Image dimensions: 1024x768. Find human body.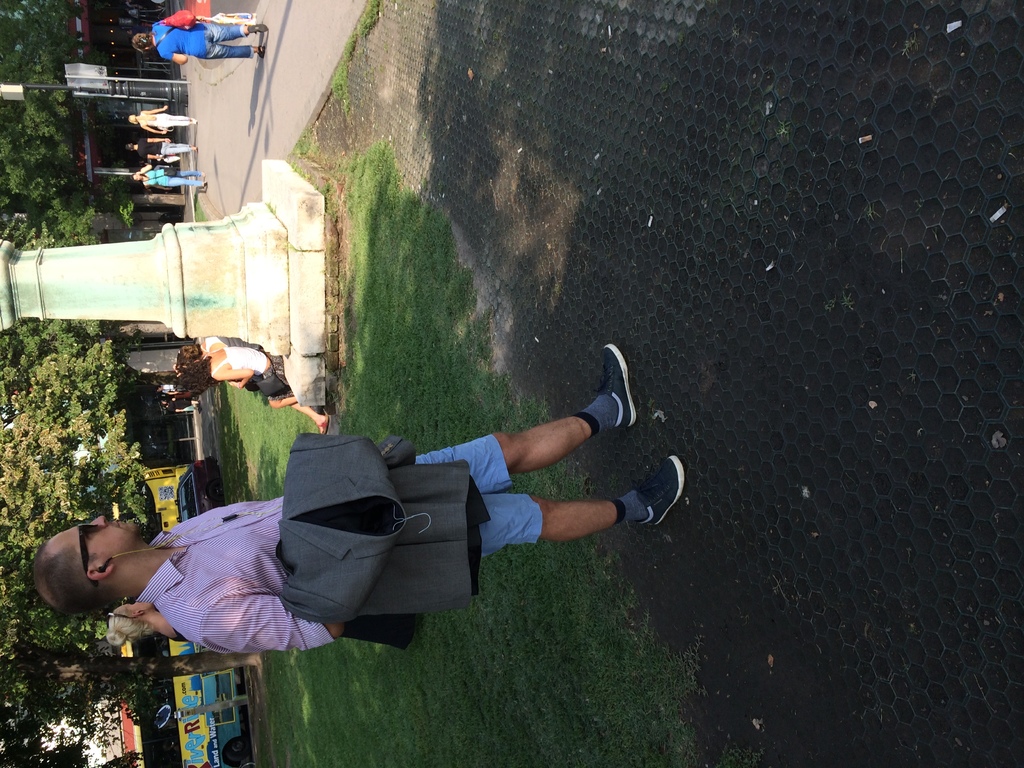
[128,136,196,159].
